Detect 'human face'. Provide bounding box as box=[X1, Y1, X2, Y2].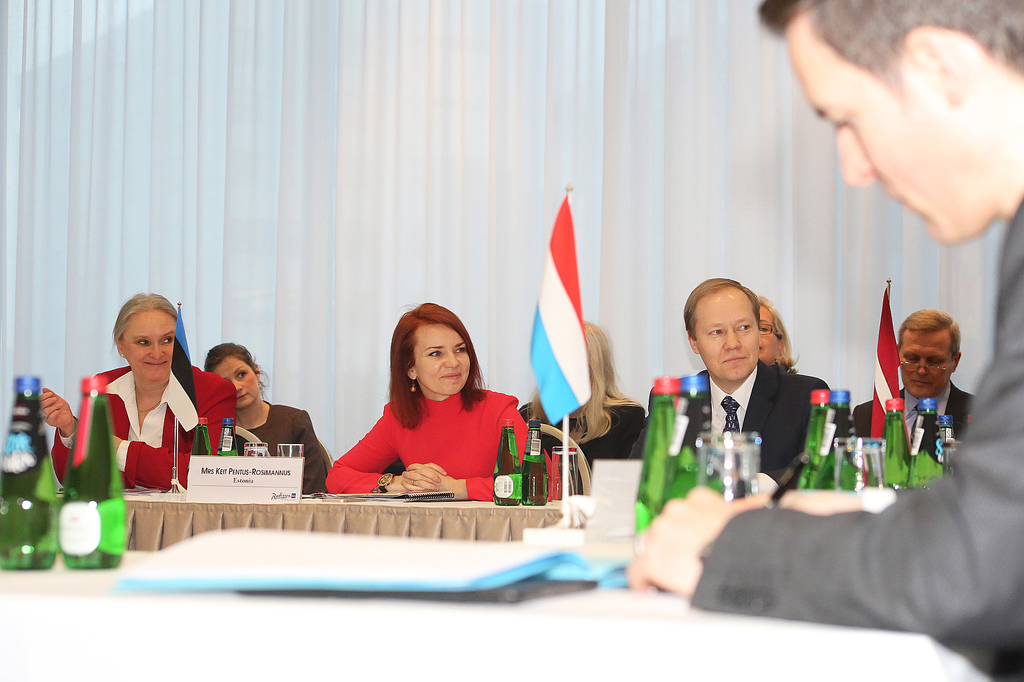
box=[788, 19, 1023, 245].
